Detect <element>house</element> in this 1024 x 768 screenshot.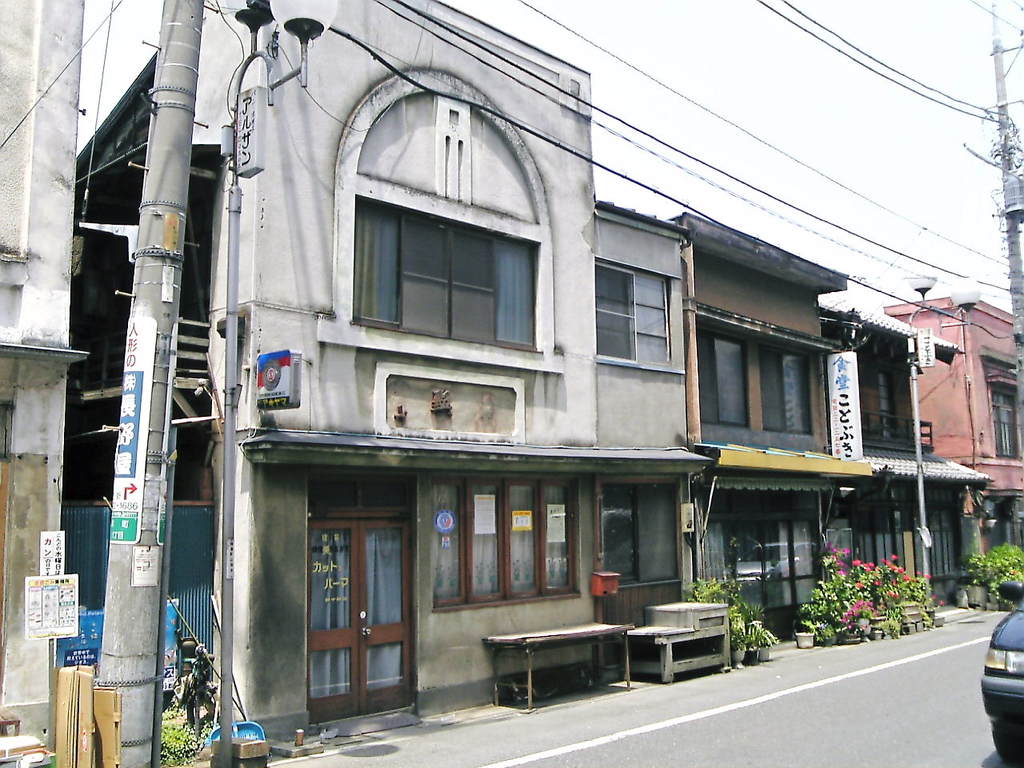
Detection: (883, 298, 1023, 518).
